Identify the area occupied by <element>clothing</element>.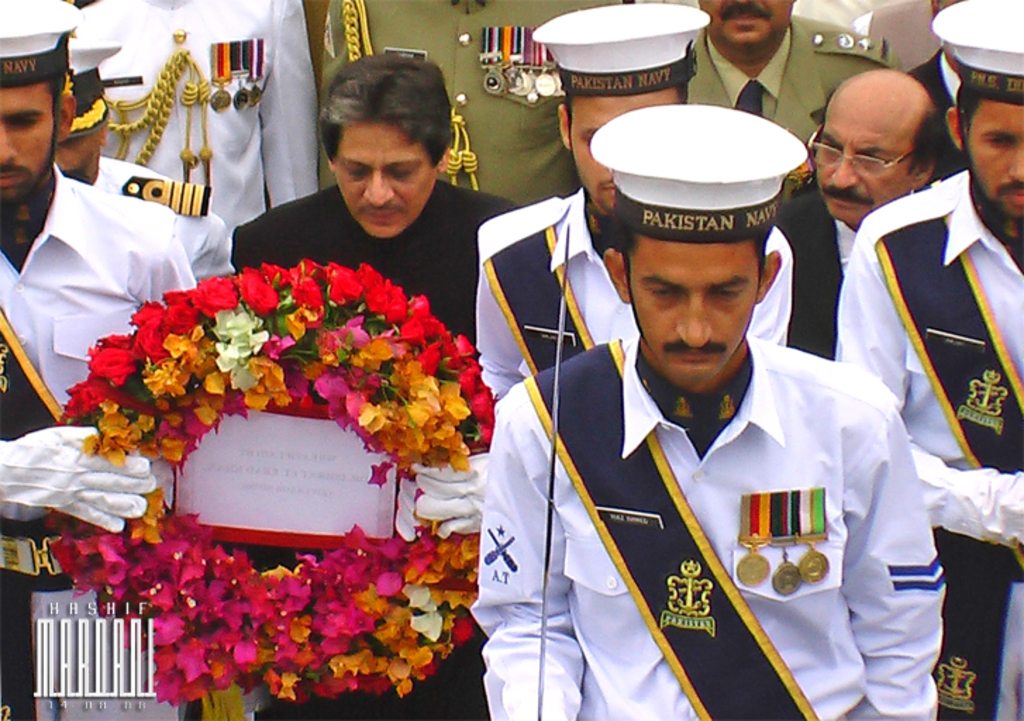
Area: BBox(901, 44, 966, 179).
